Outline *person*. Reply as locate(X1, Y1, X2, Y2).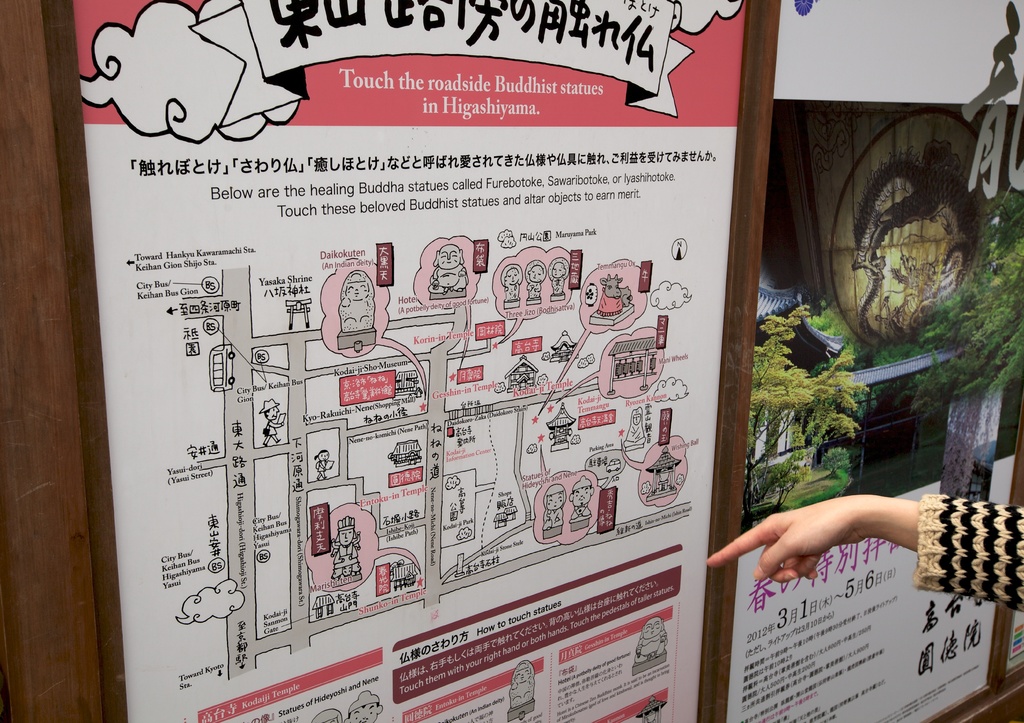
locate(554, 262, 567, 294).
